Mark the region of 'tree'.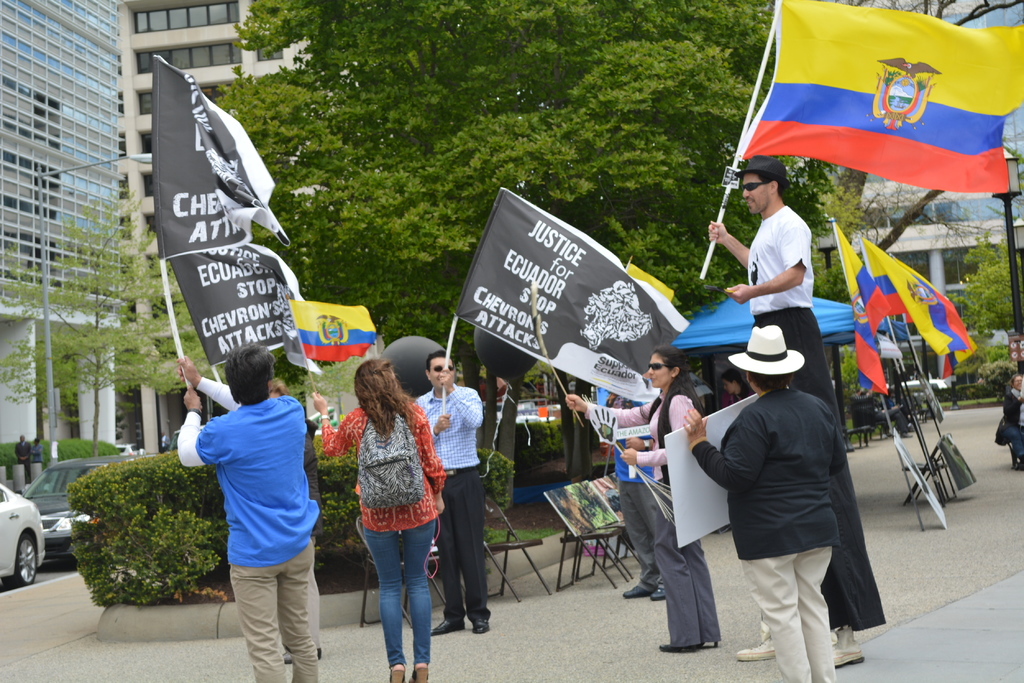
Region: [x1=0, y1=195, x2=228, y2=460].
